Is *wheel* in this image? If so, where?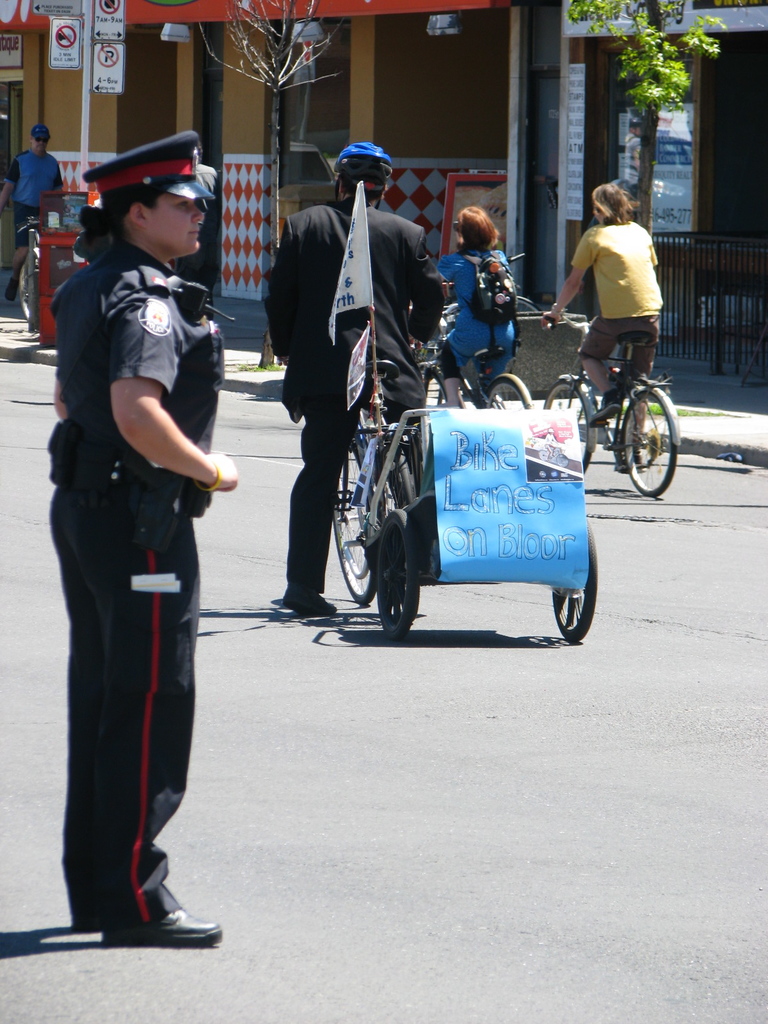
Yes, at BBox(476, 376, 536, 404).
